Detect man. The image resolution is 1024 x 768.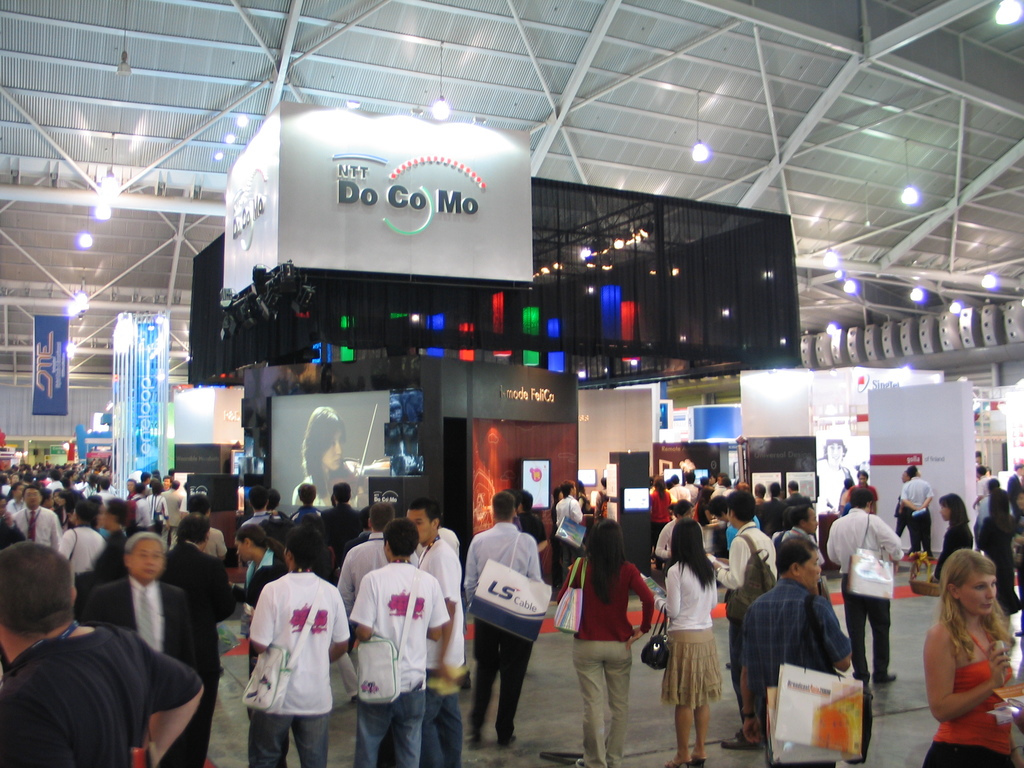
554 480 586 582.
